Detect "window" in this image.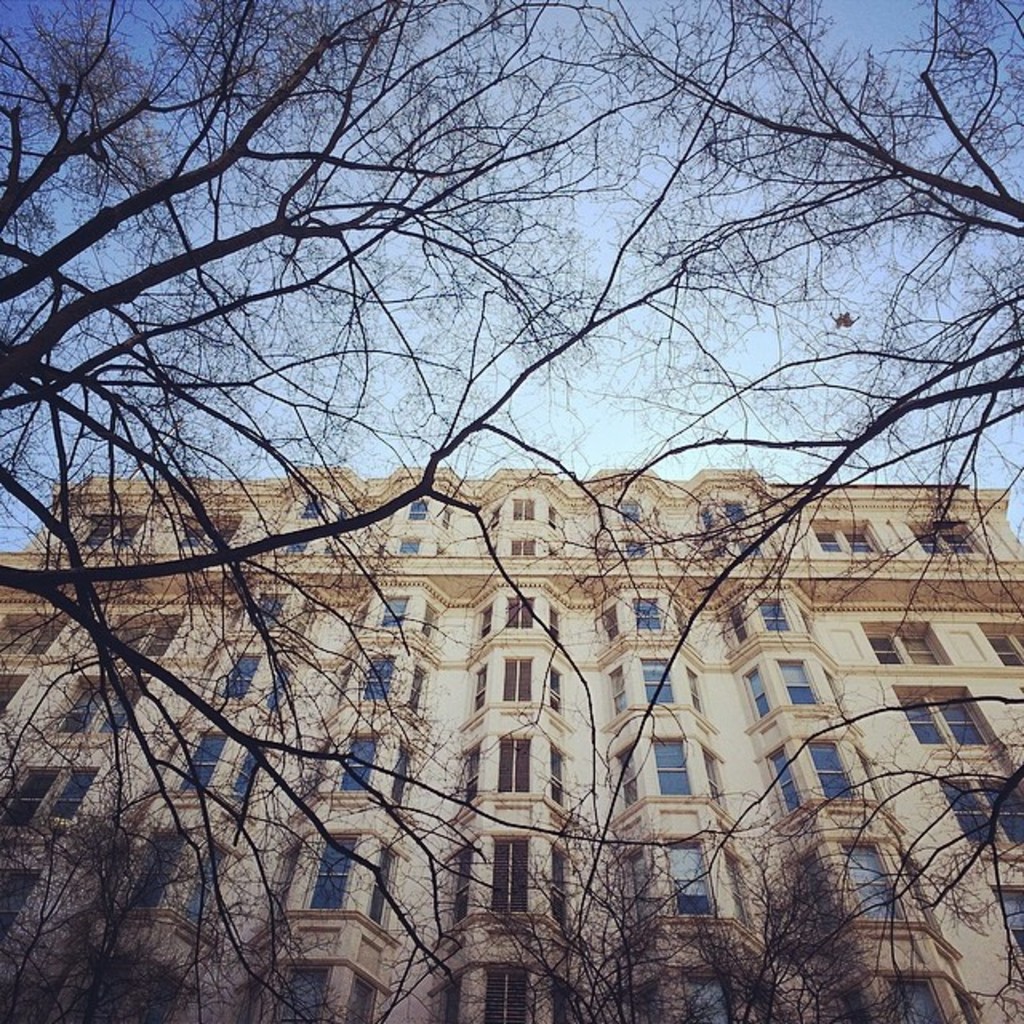
Detection: 808:733:856:814.
